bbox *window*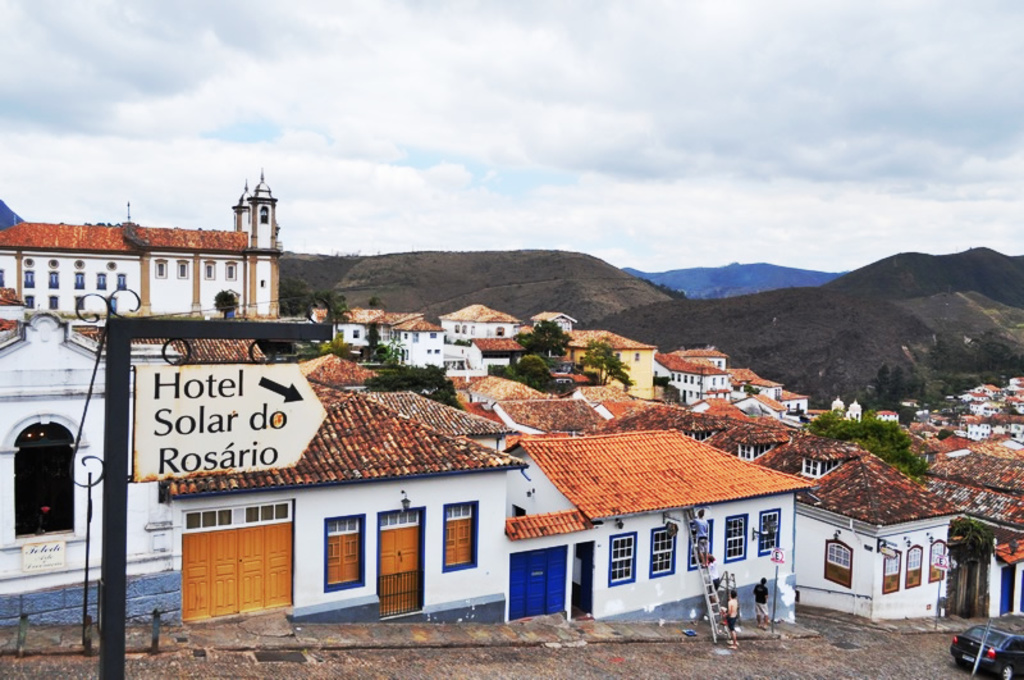
bbox=(175, 259, 188, 280)
